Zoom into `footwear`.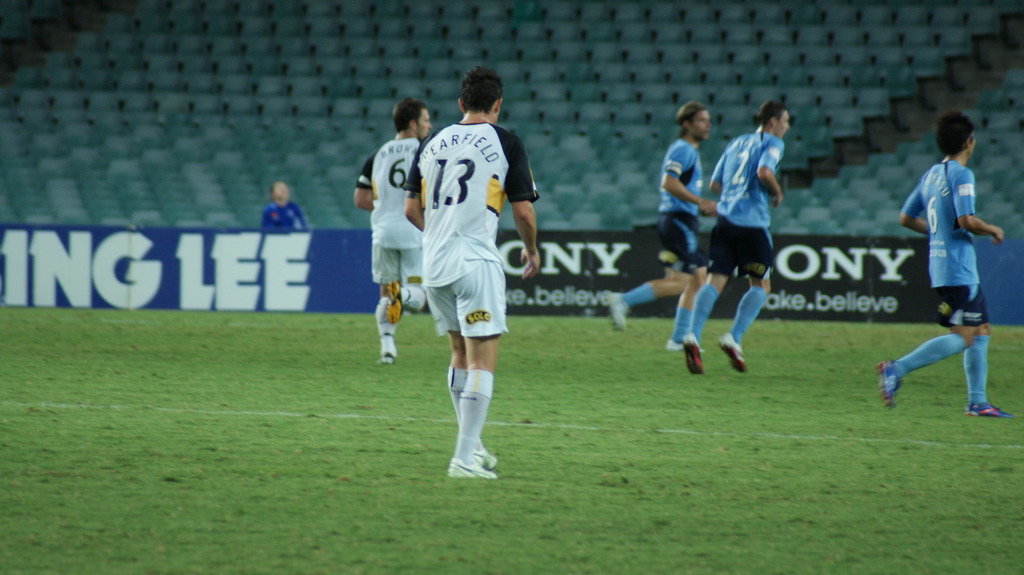
Zoom target: bbox(872, 360, 895, 406).
